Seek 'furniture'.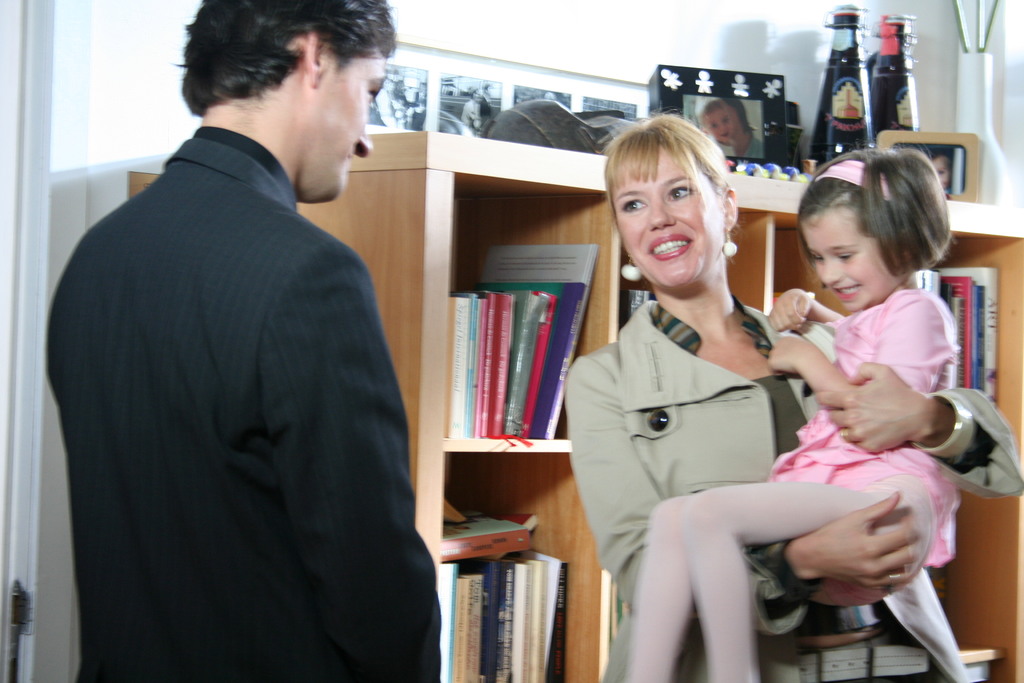
pyautogui.locateOnScreen(298, 134, 1023, 682).
